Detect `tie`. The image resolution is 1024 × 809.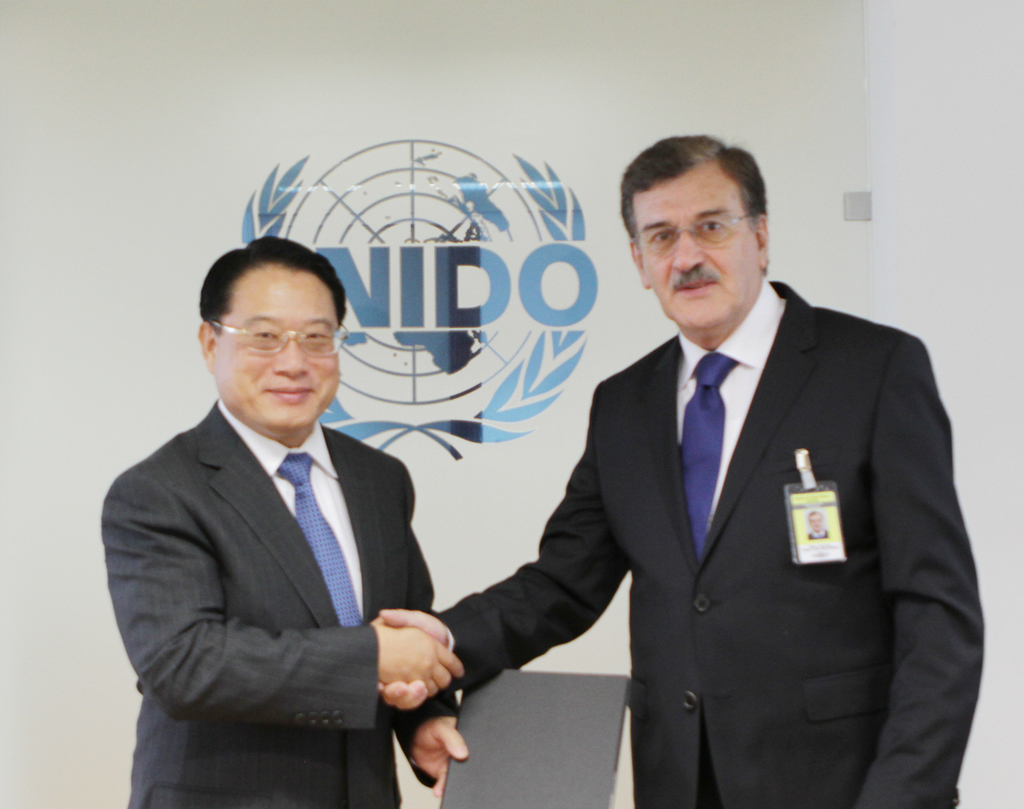
bbox(676, 349, 737, 563).
